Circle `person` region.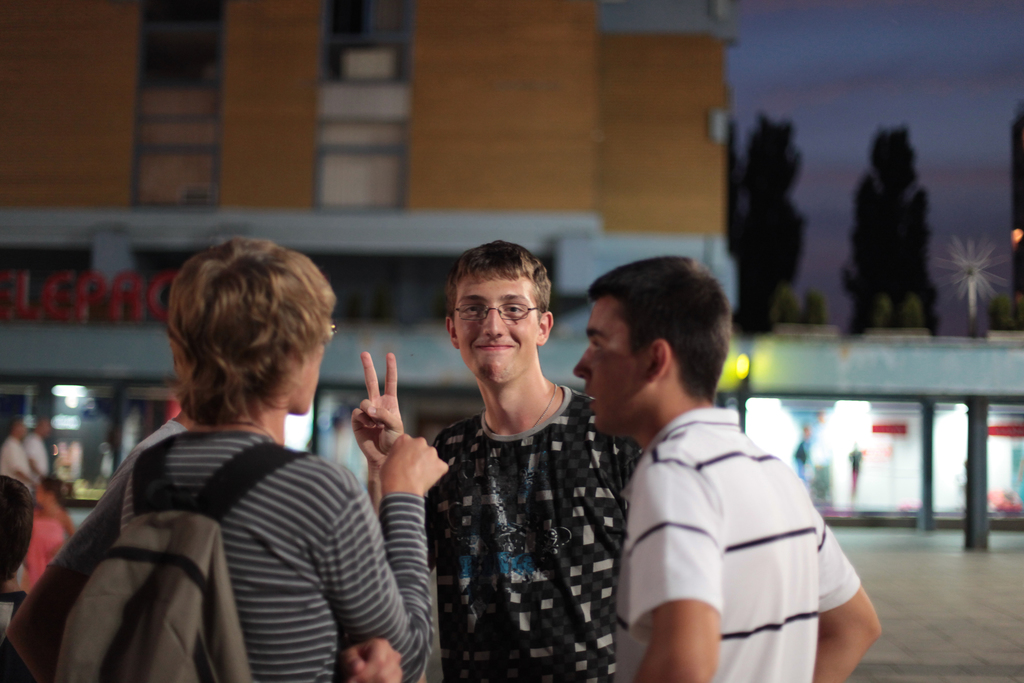
Region: bbox=(351, 238, 643, 682).
